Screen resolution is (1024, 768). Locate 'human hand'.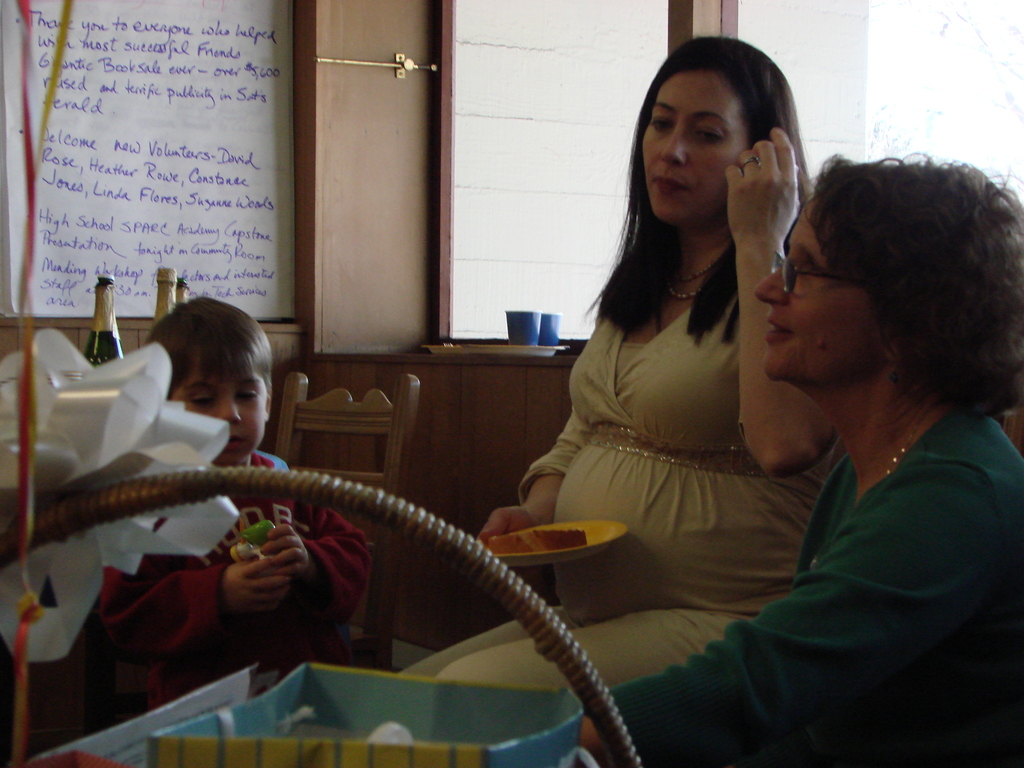
(left=258, top=527, right=312, bottom=586).
